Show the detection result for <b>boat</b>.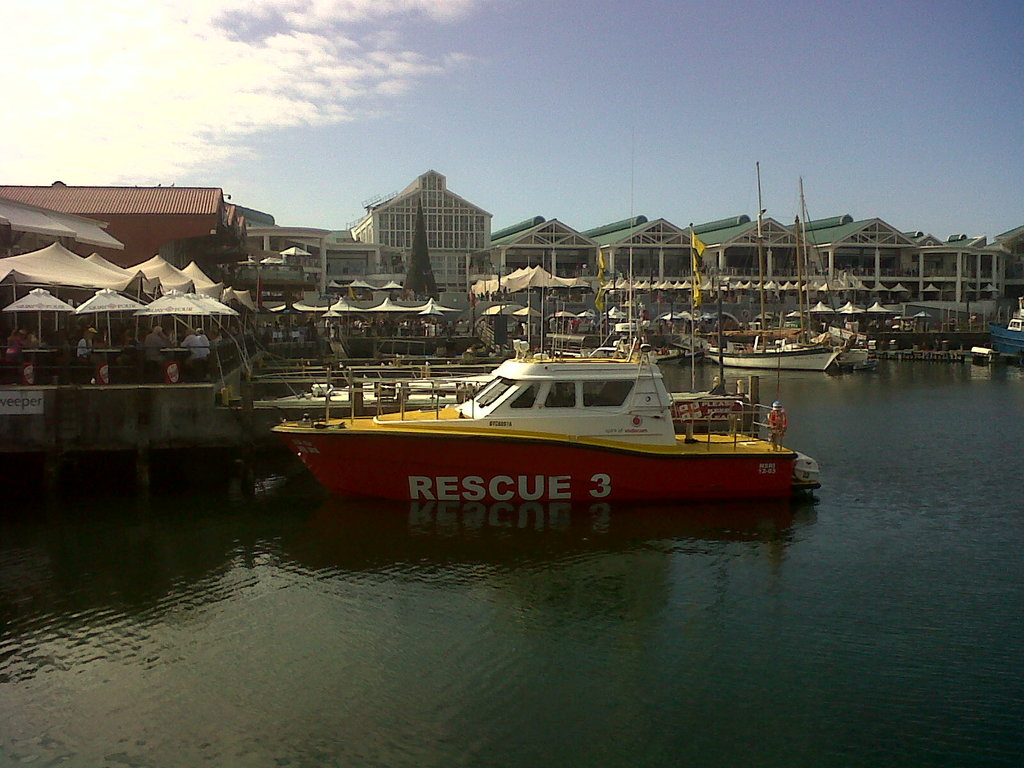
crop(278, 314, 803, 533).
